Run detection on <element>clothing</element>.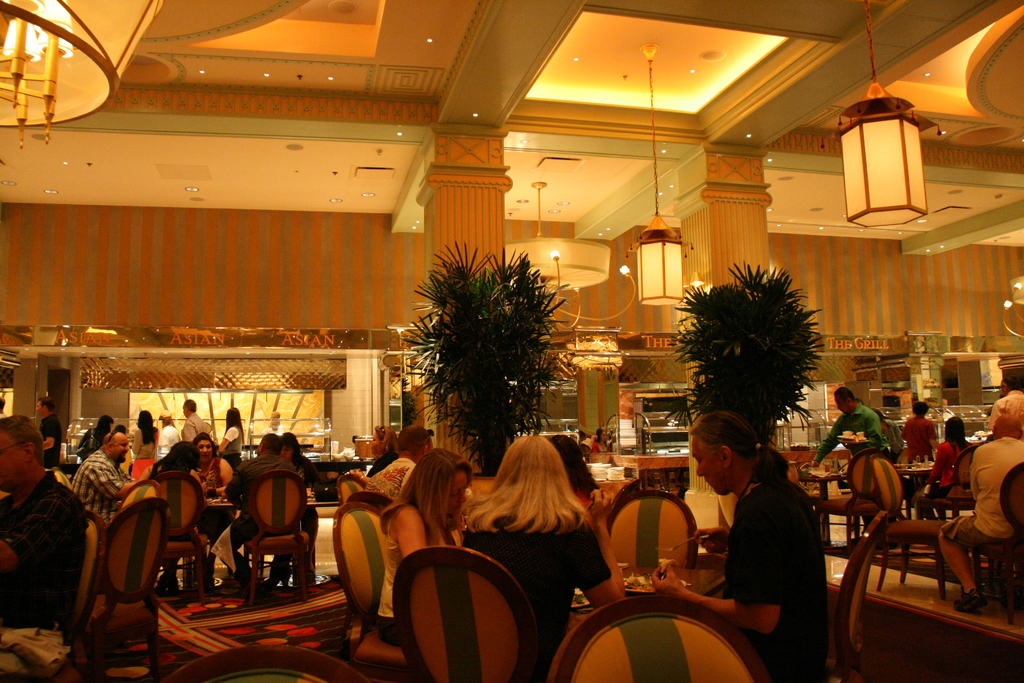
Result: [883,418,902,472].
